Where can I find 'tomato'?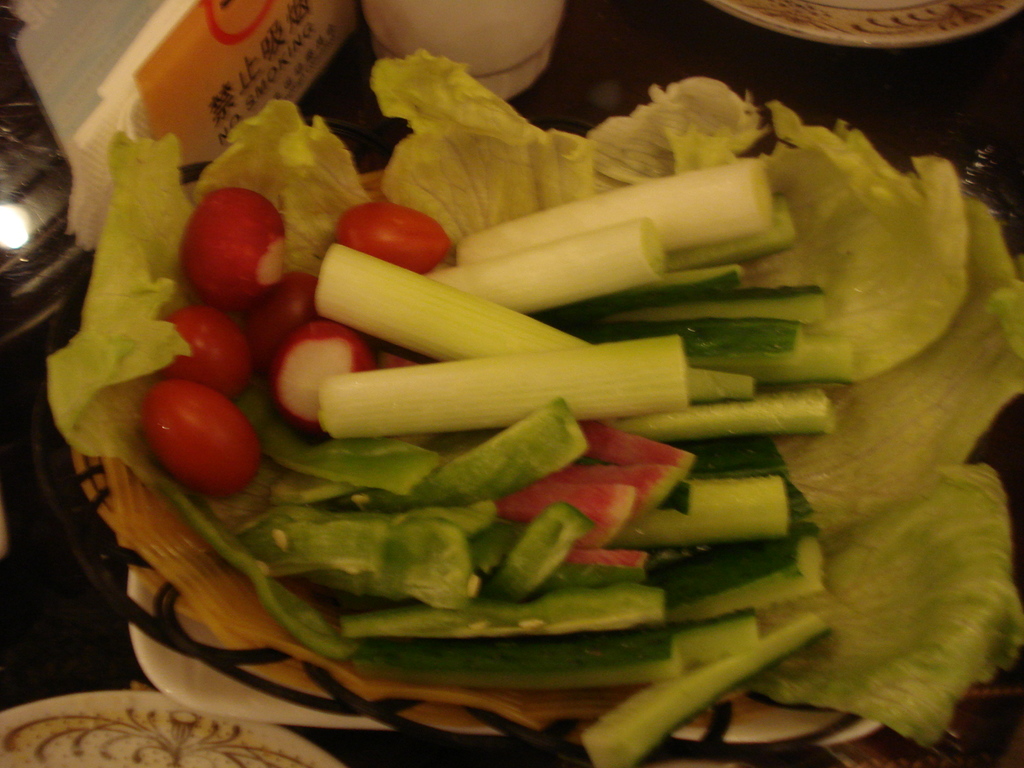
You can find it at 341/197/456/269.
